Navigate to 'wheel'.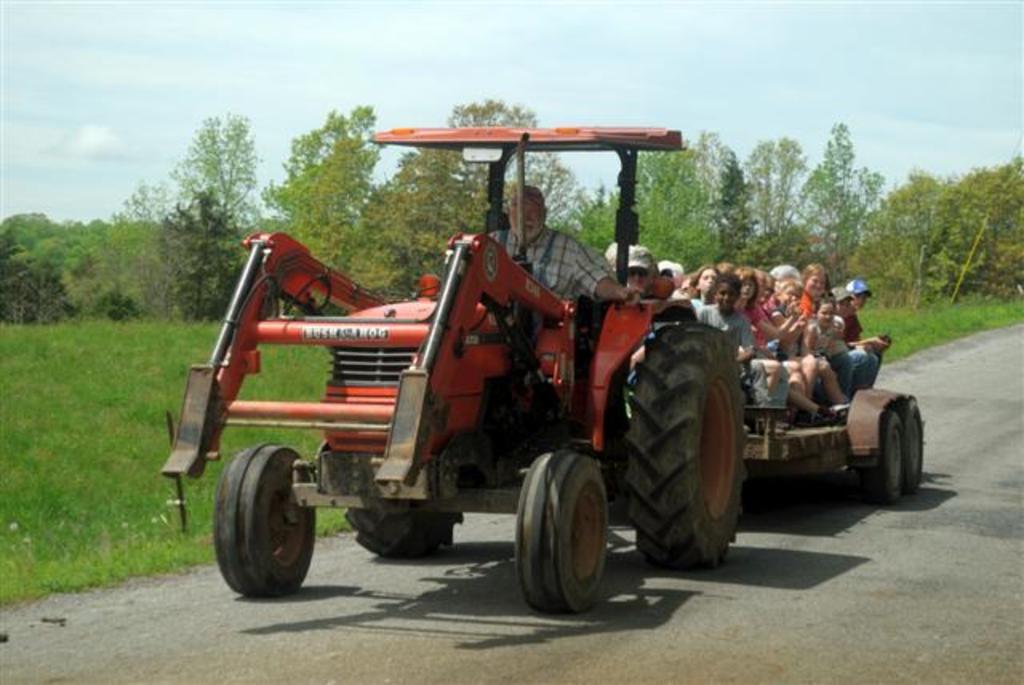
Navigation target: crop(344, 507, 467, 563).
